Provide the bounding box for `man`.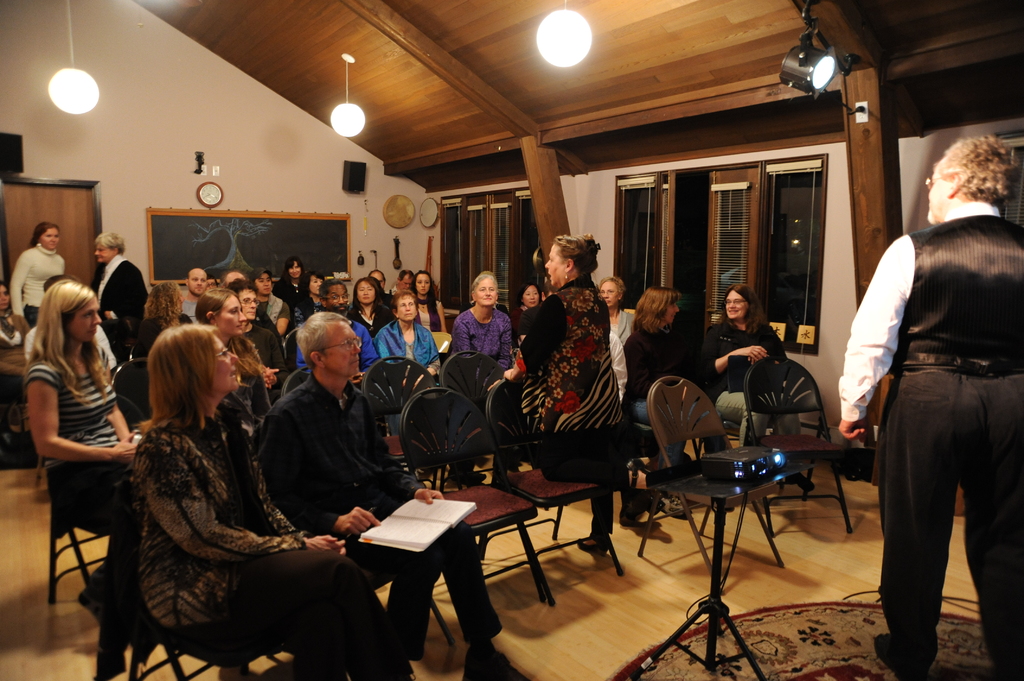
257,308,525,680.
